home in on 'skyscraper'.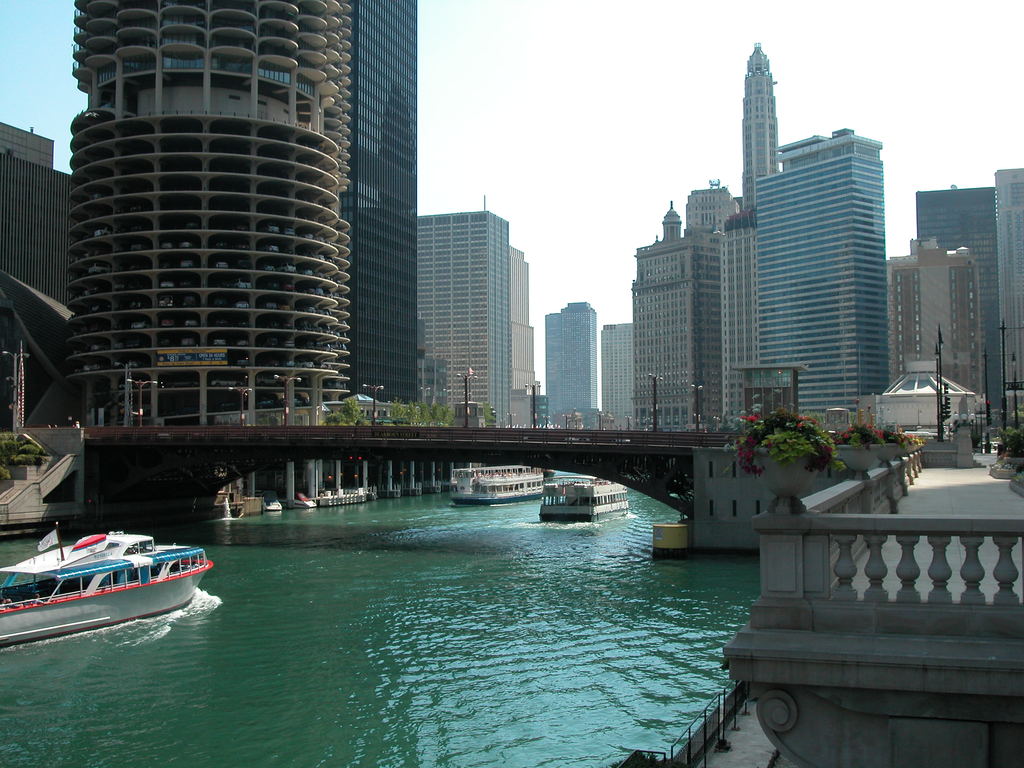
Homed in at pyautogui.locateOnScreen(541, 300, 595, 419).
